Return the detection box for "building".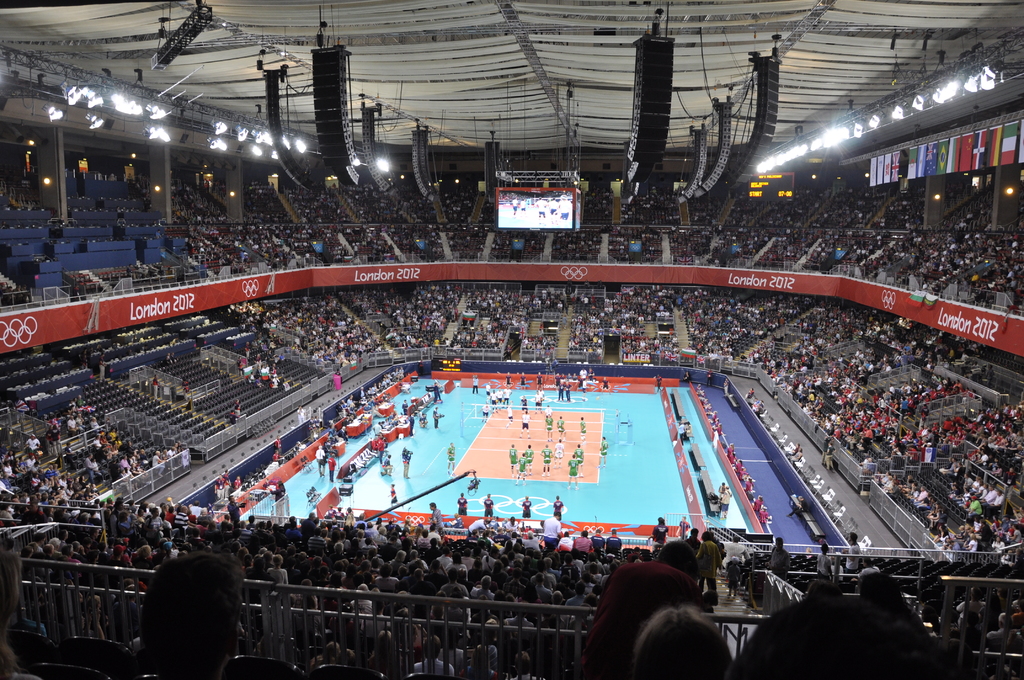
0:0:1023:679.
